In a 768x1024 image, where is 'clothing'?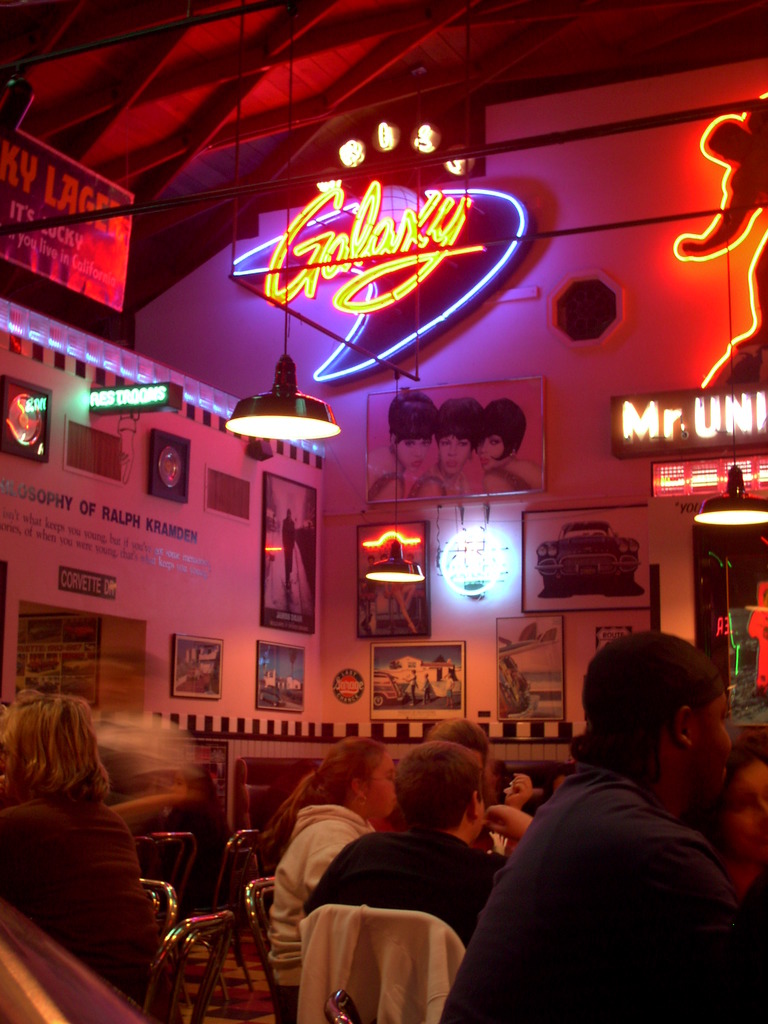
left=737, top=867, right=767, bottom=1023.
